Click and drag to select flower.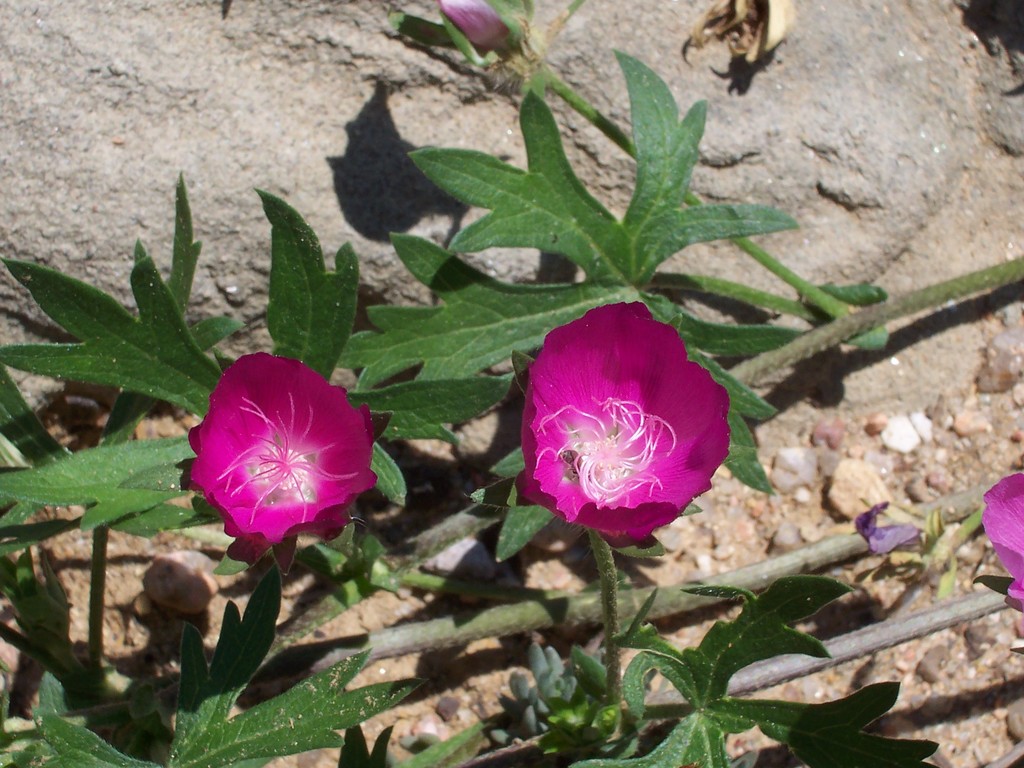
Selection: l=981, t=474, r=1023, b=605.
